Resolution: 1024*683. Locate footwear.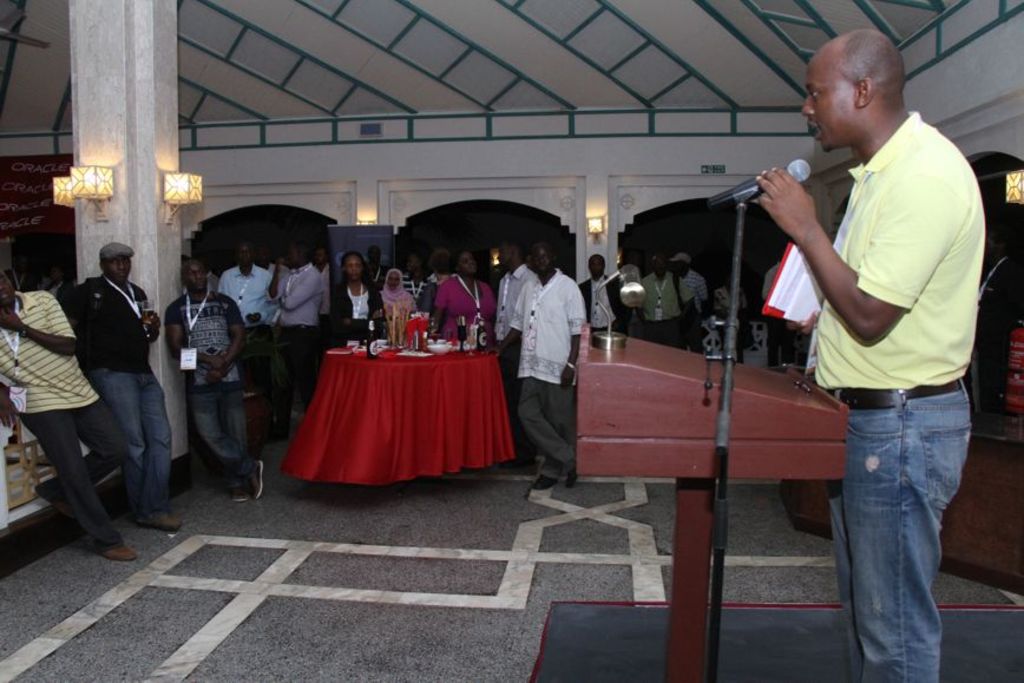
x1=529 y1=475 x2=556 y2=490.
